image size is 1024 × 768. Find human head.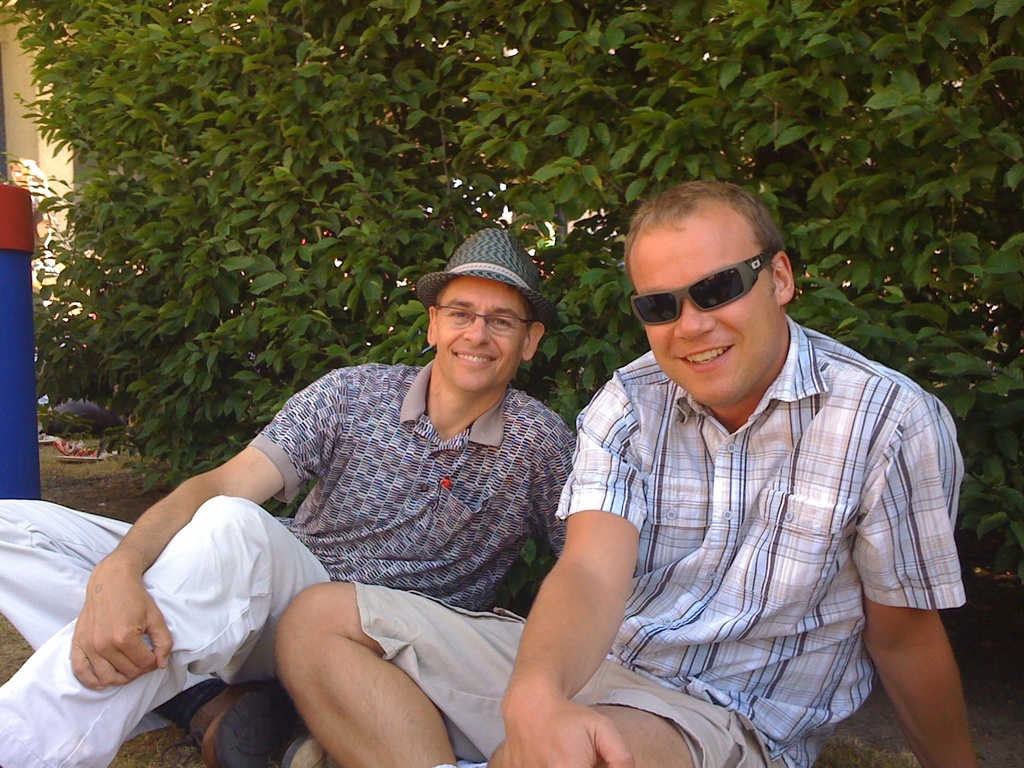
x1=611 y1=171 x2=807 y2=418.
